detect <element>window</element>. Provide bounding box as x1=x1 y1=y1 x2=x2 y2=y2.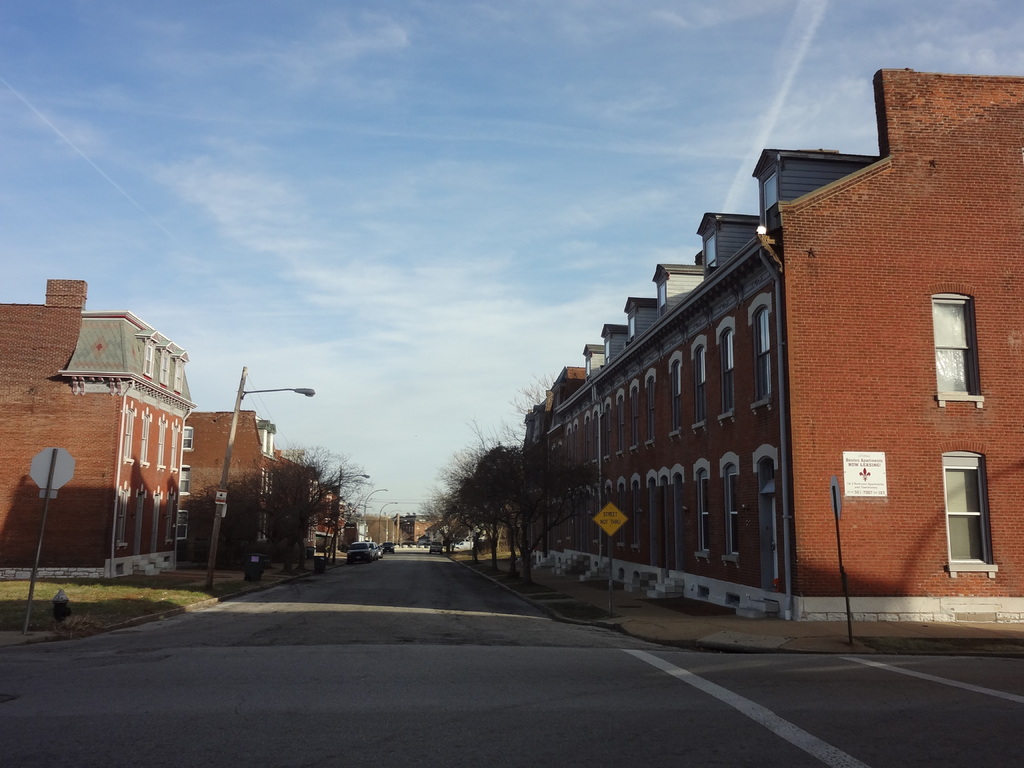
x1=616 y1=474 x2=625 y2=549.
